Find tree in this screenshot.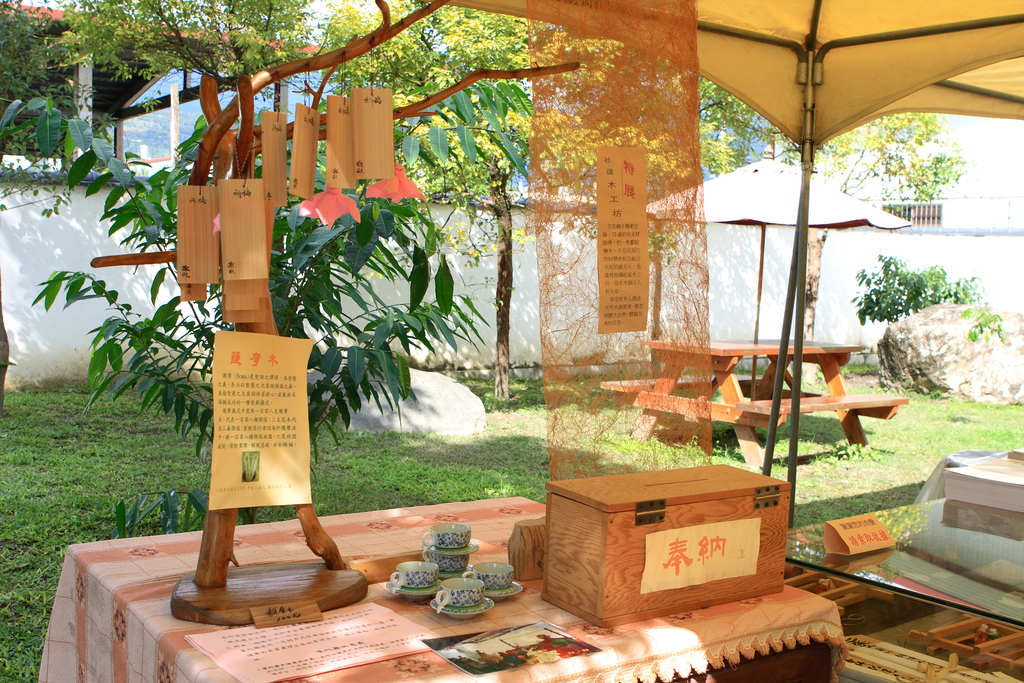
The bounding box for tree is <box>850,253,981,322</box>.
